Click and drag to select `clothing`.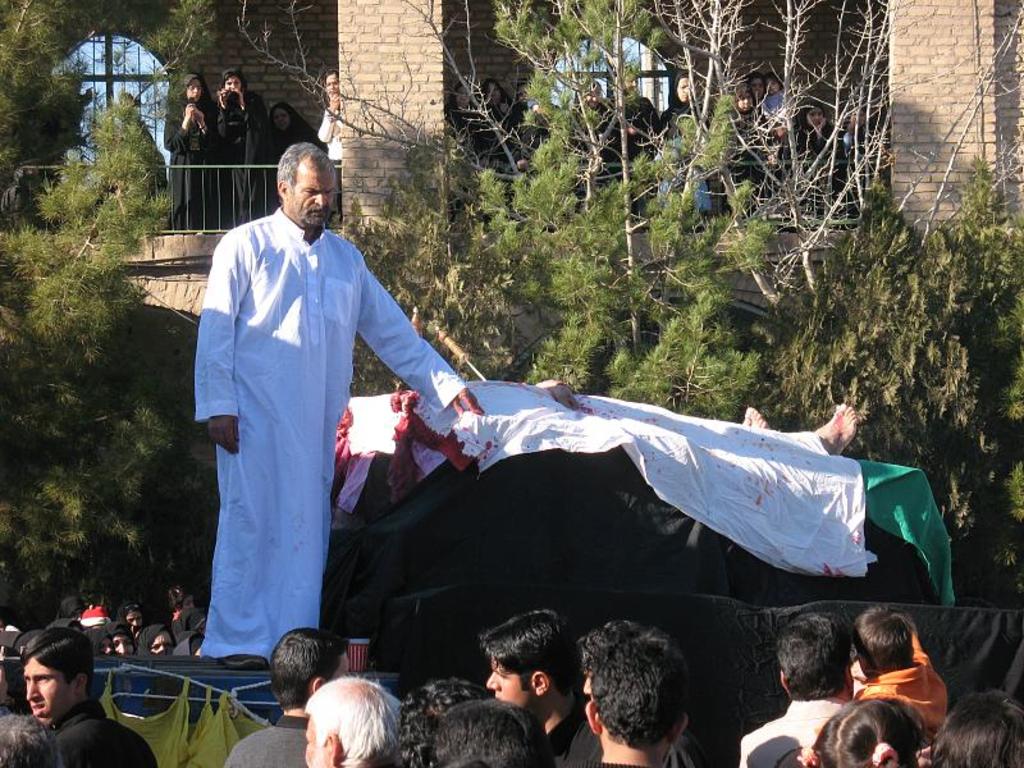
Selection: 49,695,154,767.
